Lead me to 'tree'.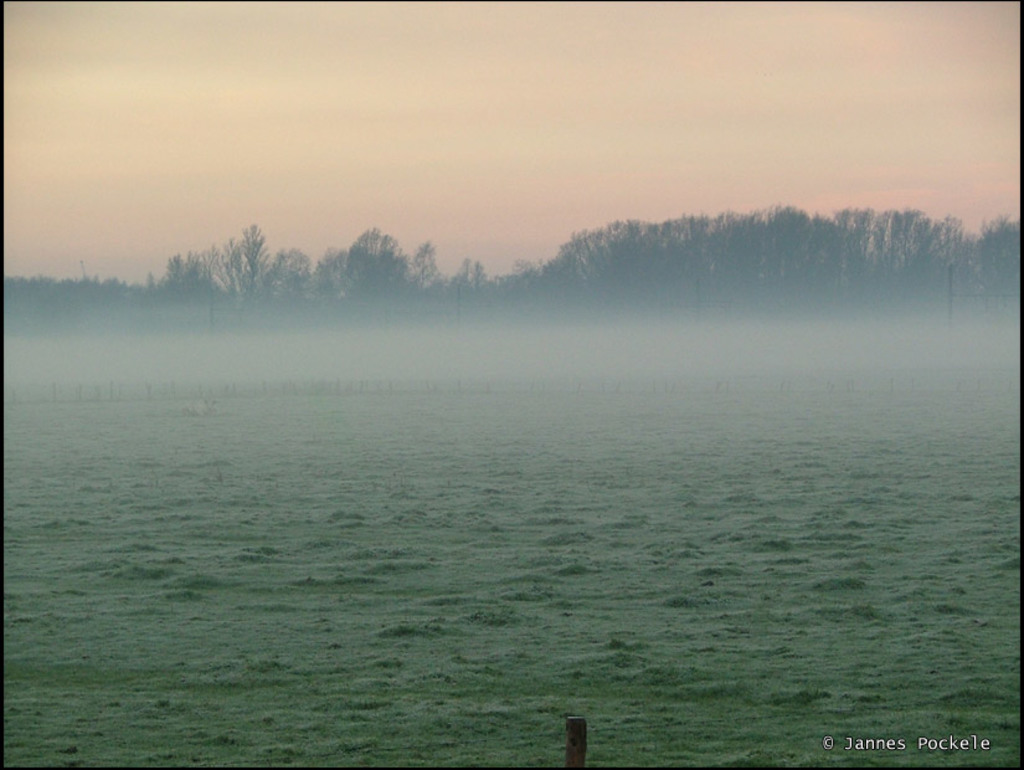
Lead to BBox(499, 250, 571, 291).
